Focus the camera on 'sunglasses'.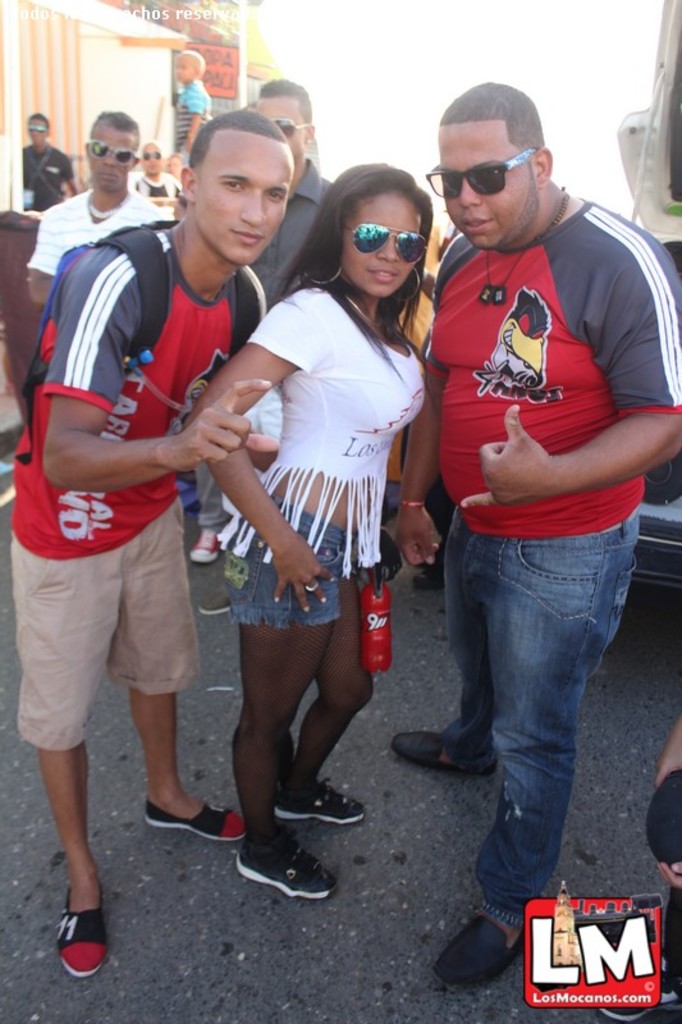
Focus region: <region>88, 141, 138, 168</region>.
